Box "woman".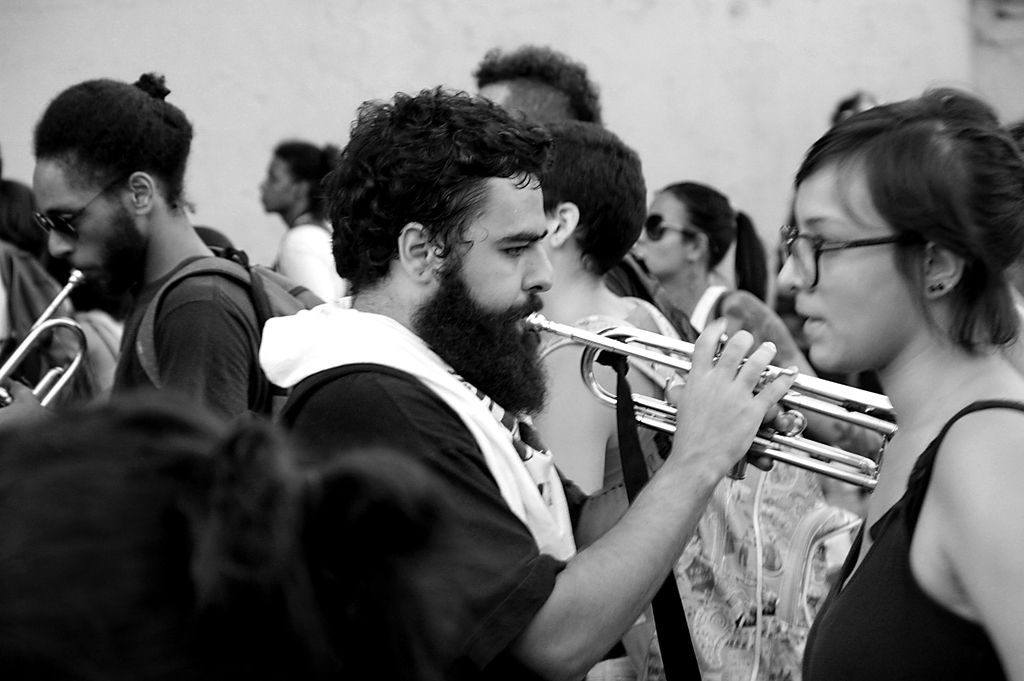
(534, 120, 684, 545).
